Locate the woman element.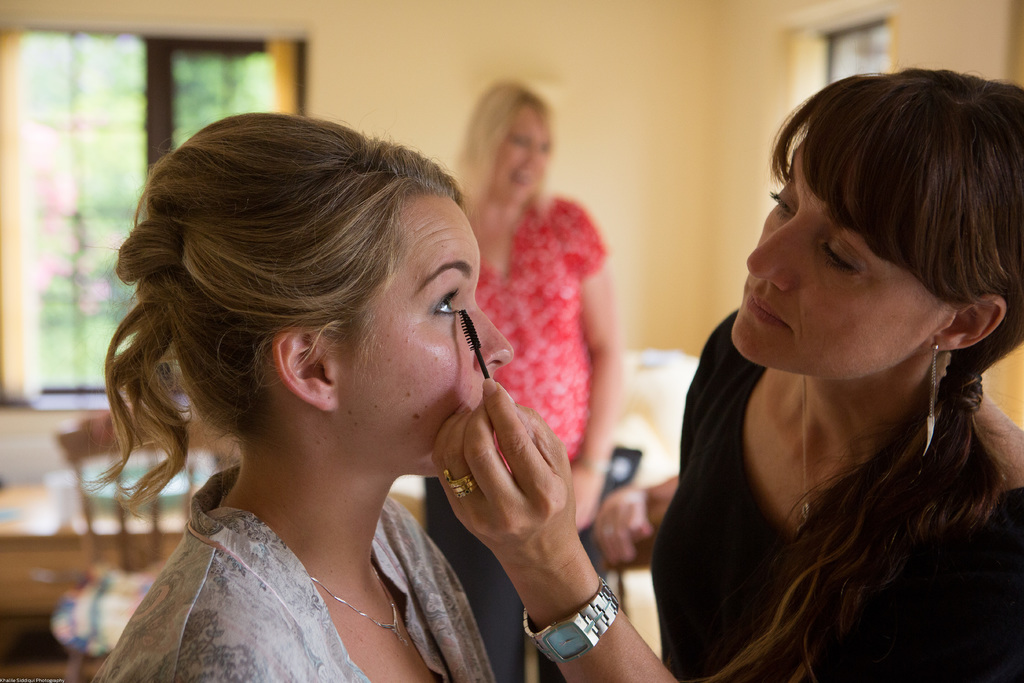
Element bbox: 422:78:626:682.
